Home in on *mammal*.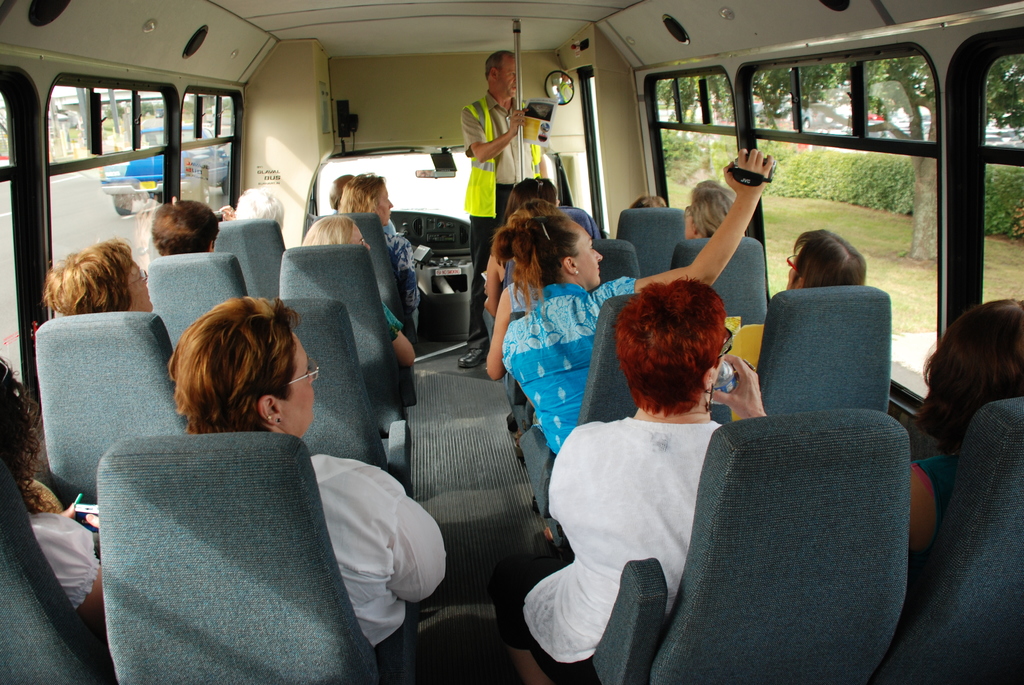
Homed in at bbox(40, 233, 155, 319).
